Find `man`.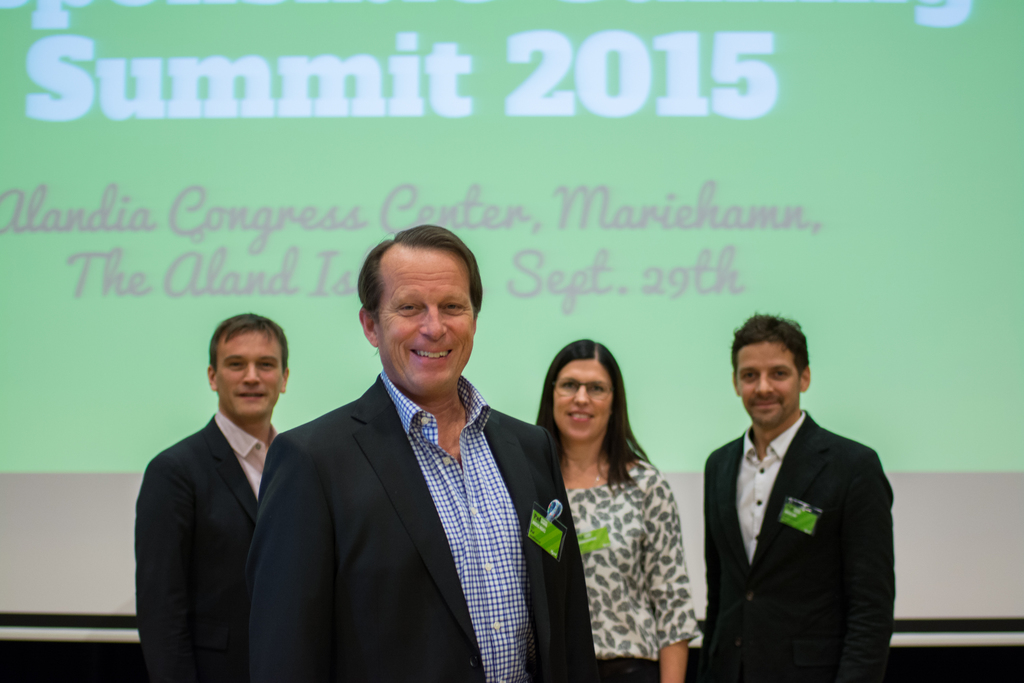
[696,304,894,682].
